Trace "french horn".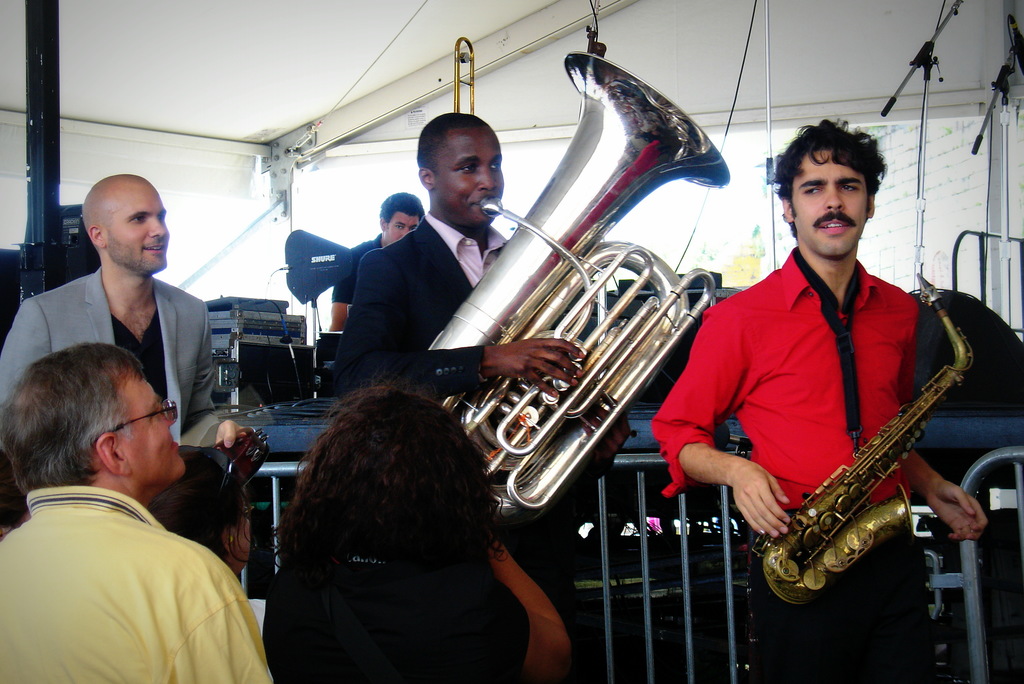
Traced to Rect(751, 266, 985, 608).
